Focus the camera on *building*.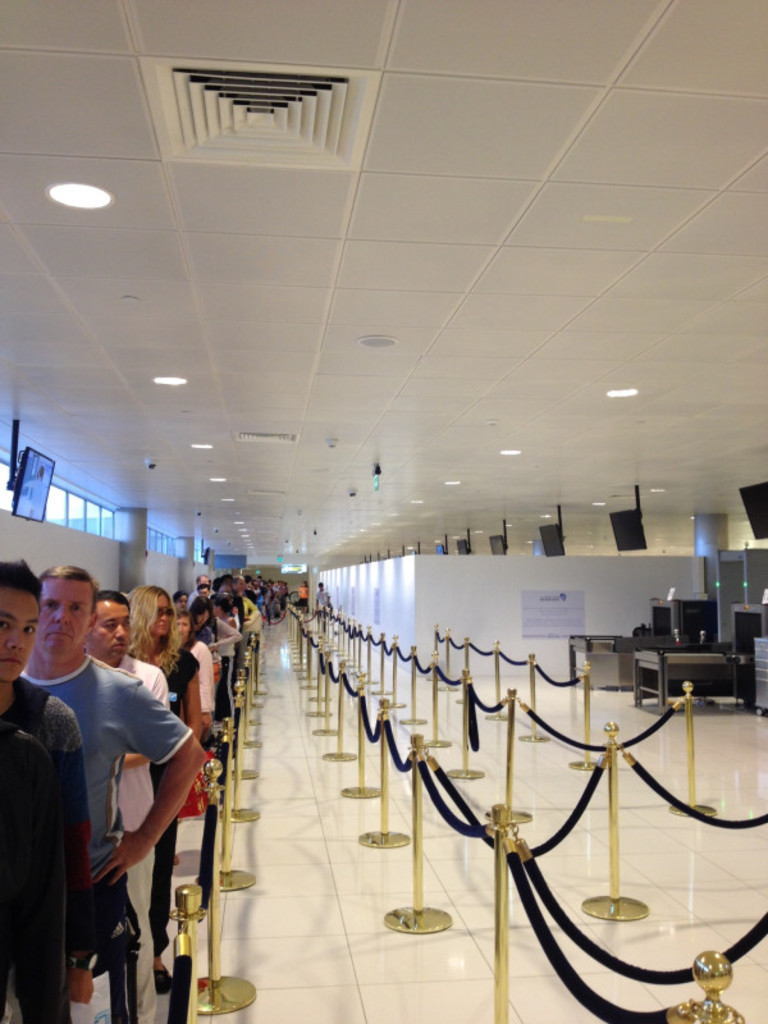
Focus region: Rect(0, 0, 767, 1023).
